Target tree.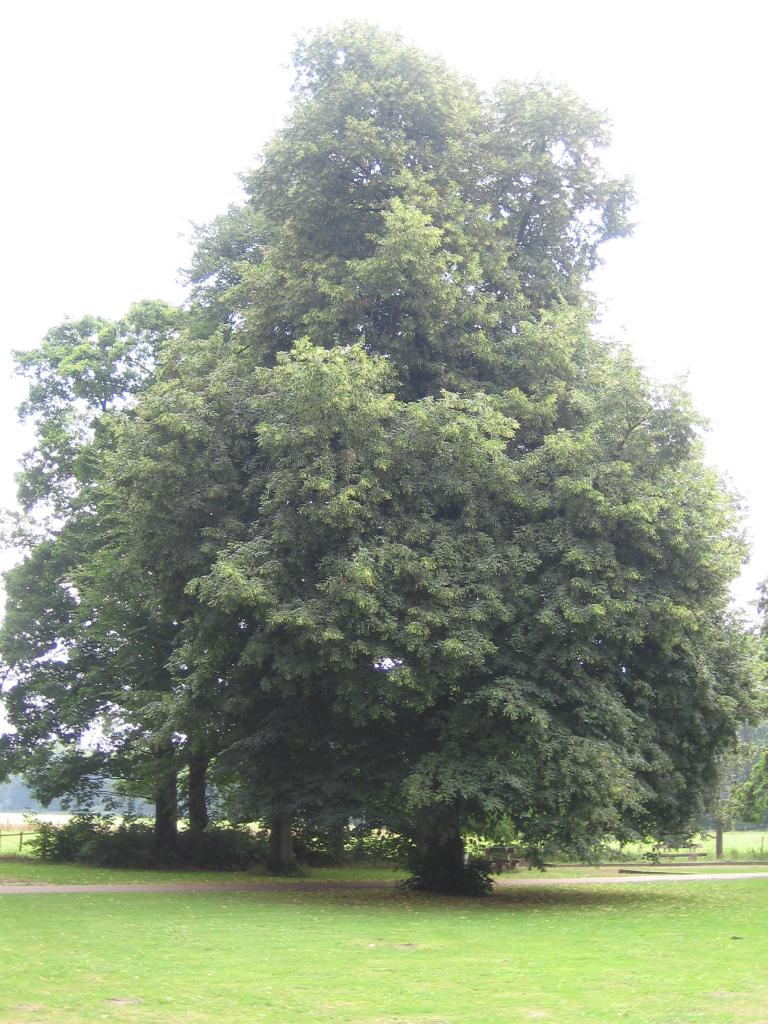
Target region: [left=223, top=4, right=606, bottom=198].
